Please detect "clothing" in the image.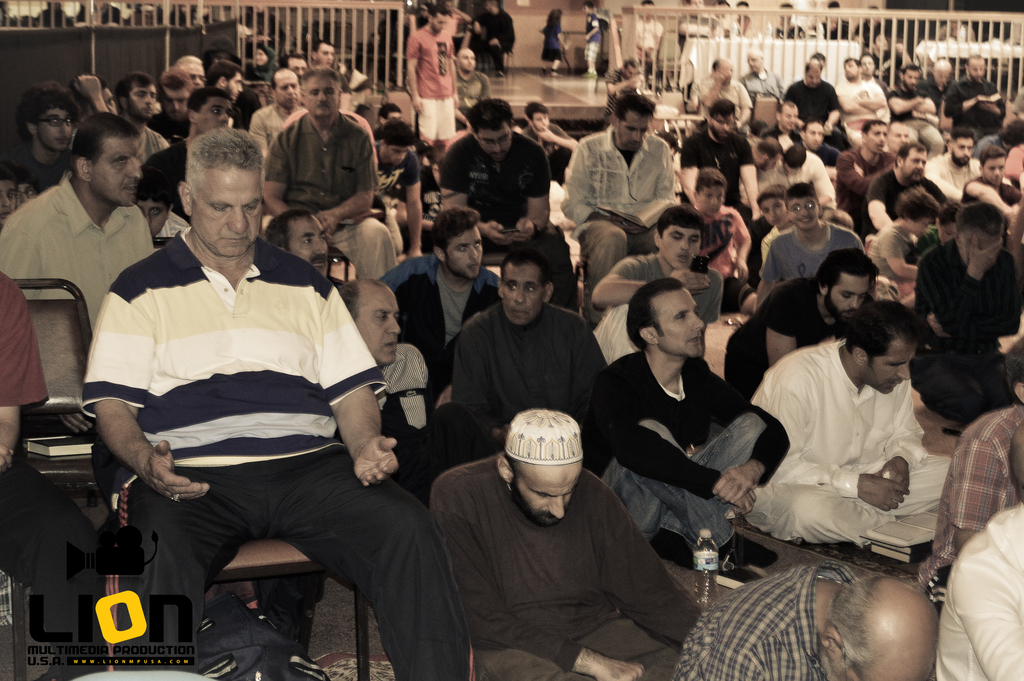
[x1=844, y1=69, x2=888, y2=136].
